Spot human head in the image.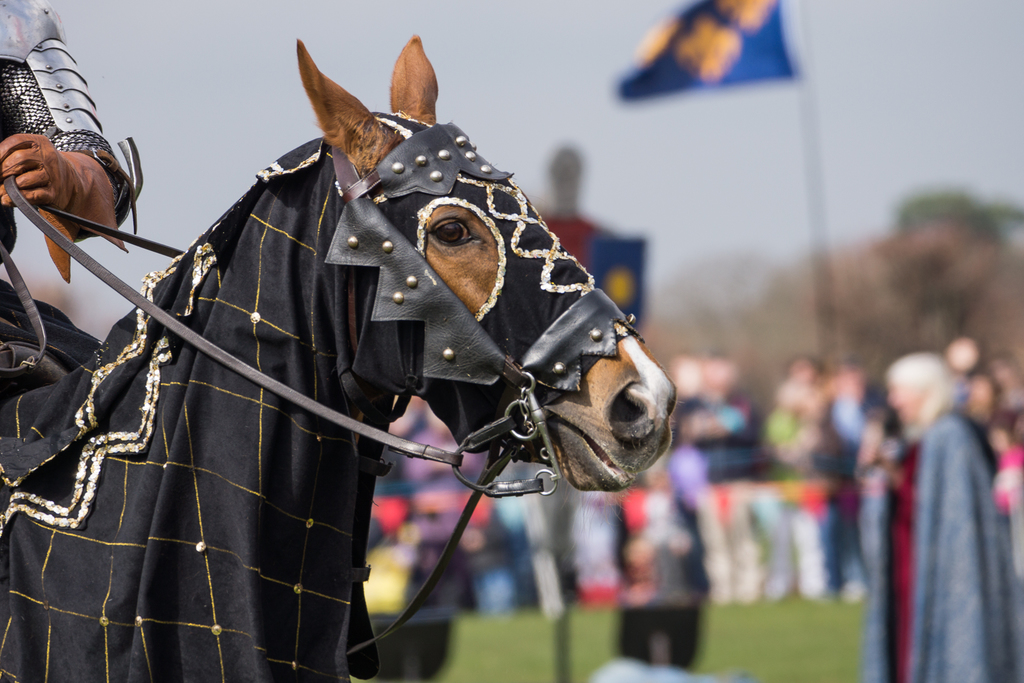
human head found at (787, 354, 828, 386).
